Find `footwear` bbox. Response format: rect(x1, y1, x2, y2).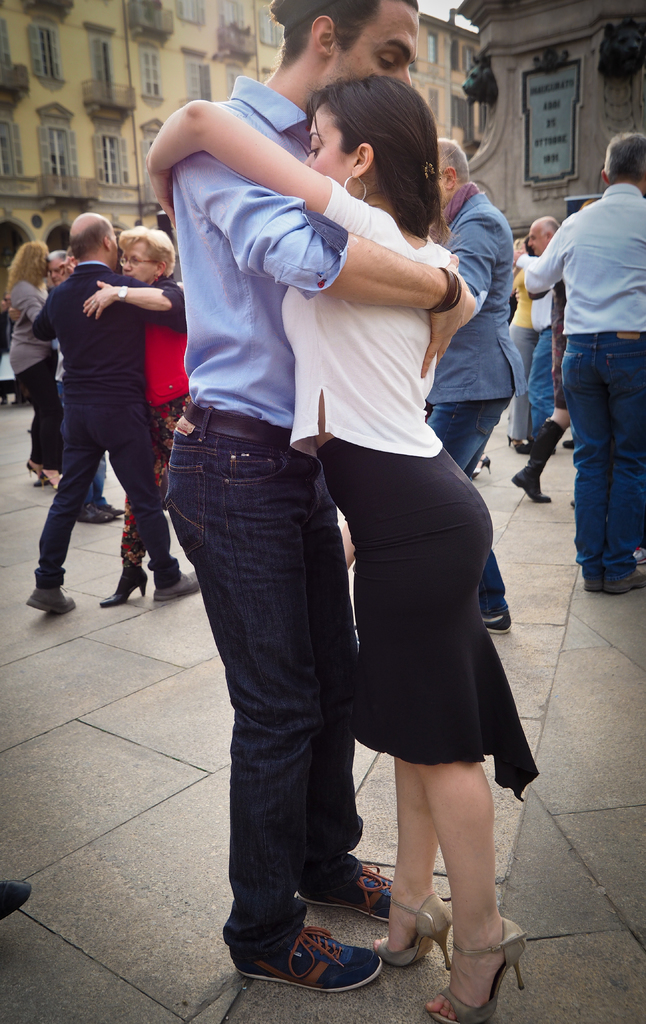
rect(157, 564, 197, 604).
